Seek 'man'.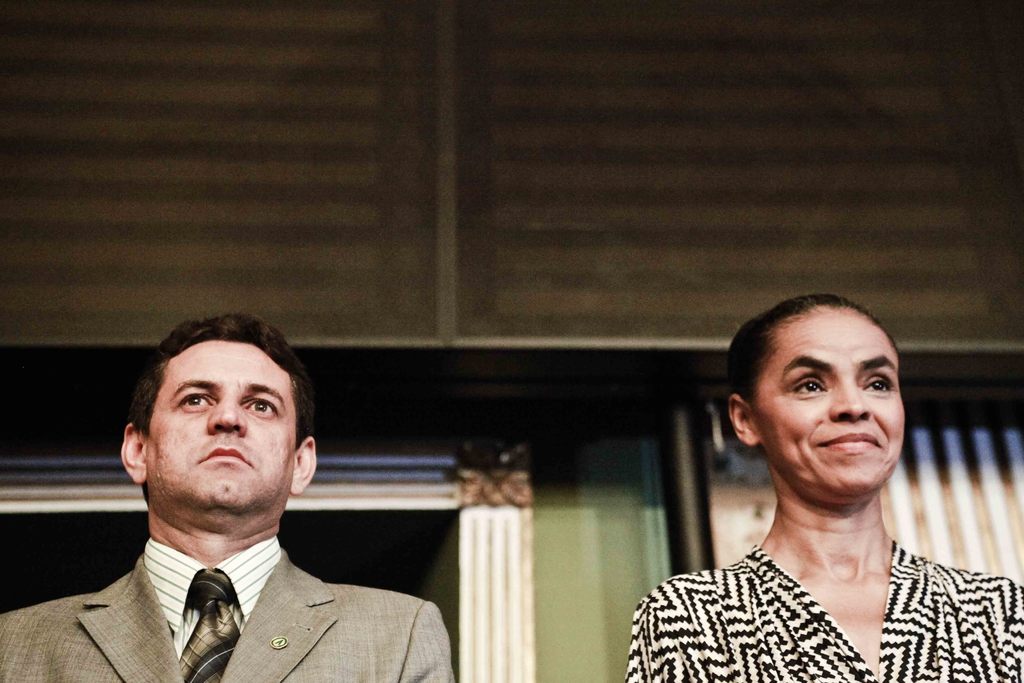
29,334,465,682.
